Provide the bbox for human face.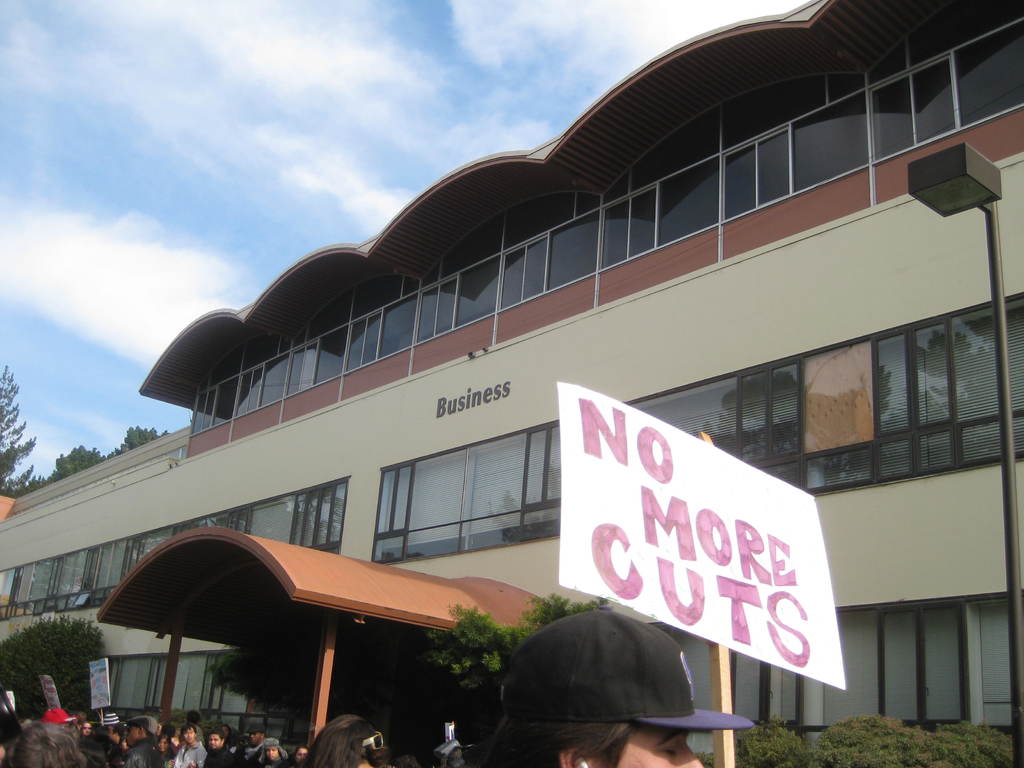
{"x1": 79, "y1": 721, "x2": 93, "y2": 738}.
